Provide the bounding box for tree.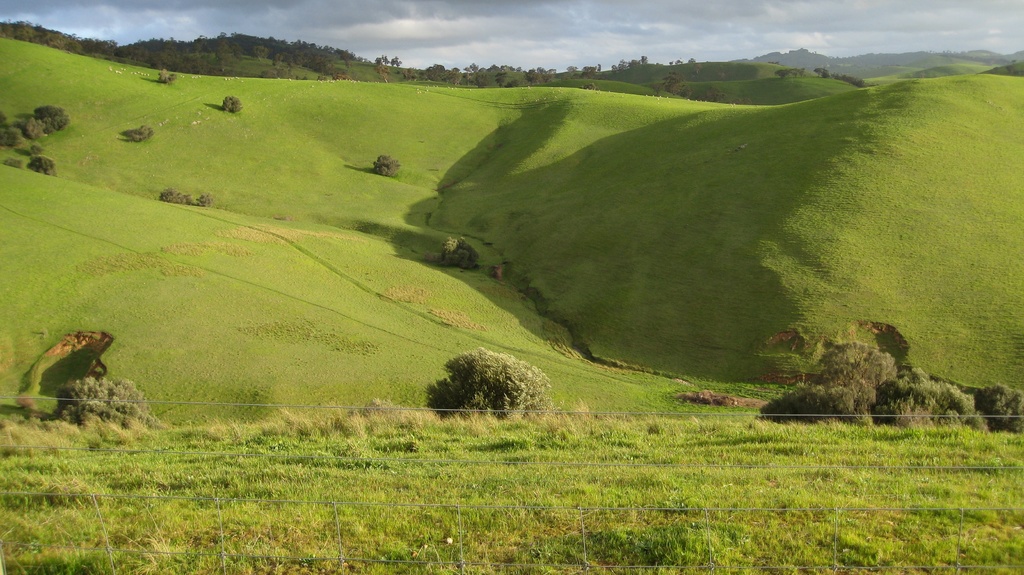
{"left": 161, "top": 65, "right": 174, "bottom": 85}.
